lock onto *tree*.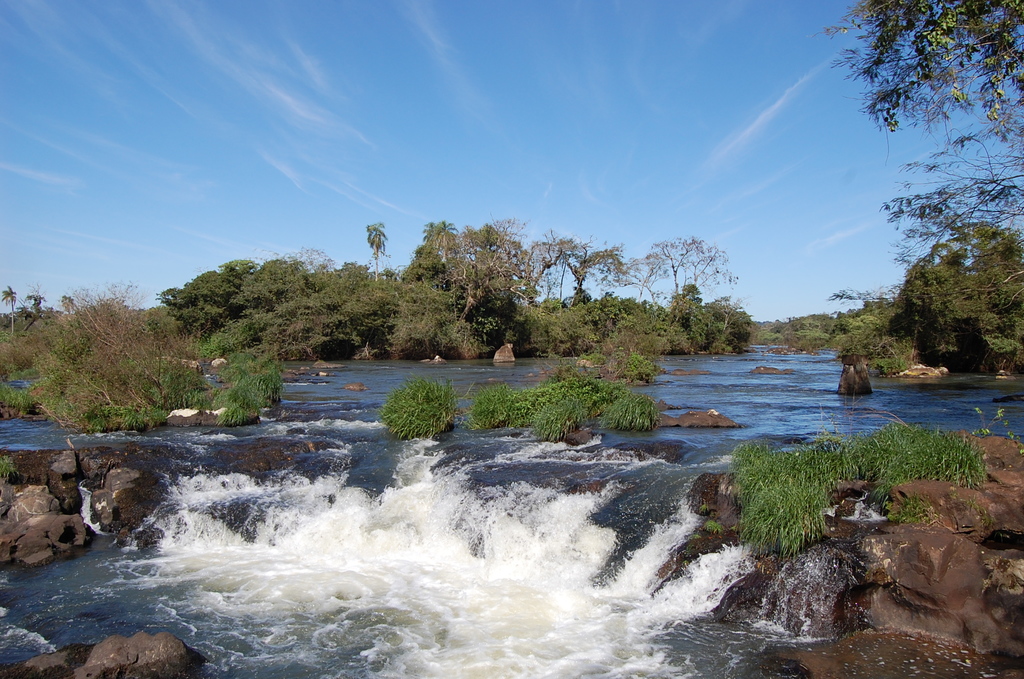
Locked: bbox=[819, 0, 1023, 155].
